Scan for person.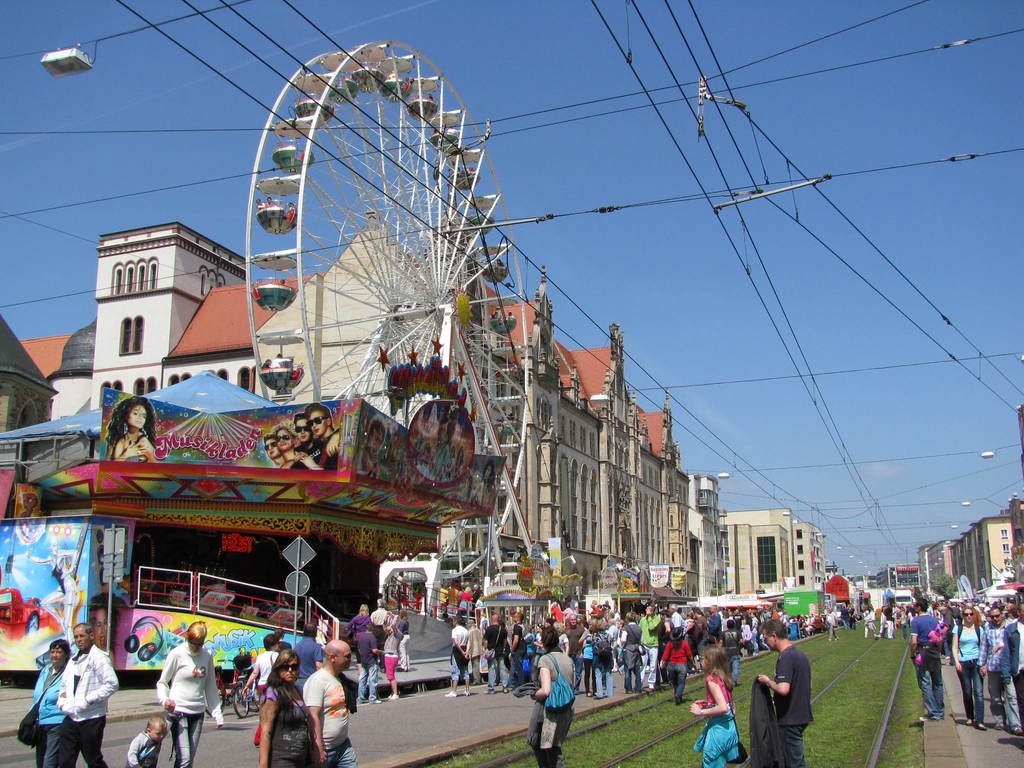
Scan result: BBox(59, 626, 118, 764).
